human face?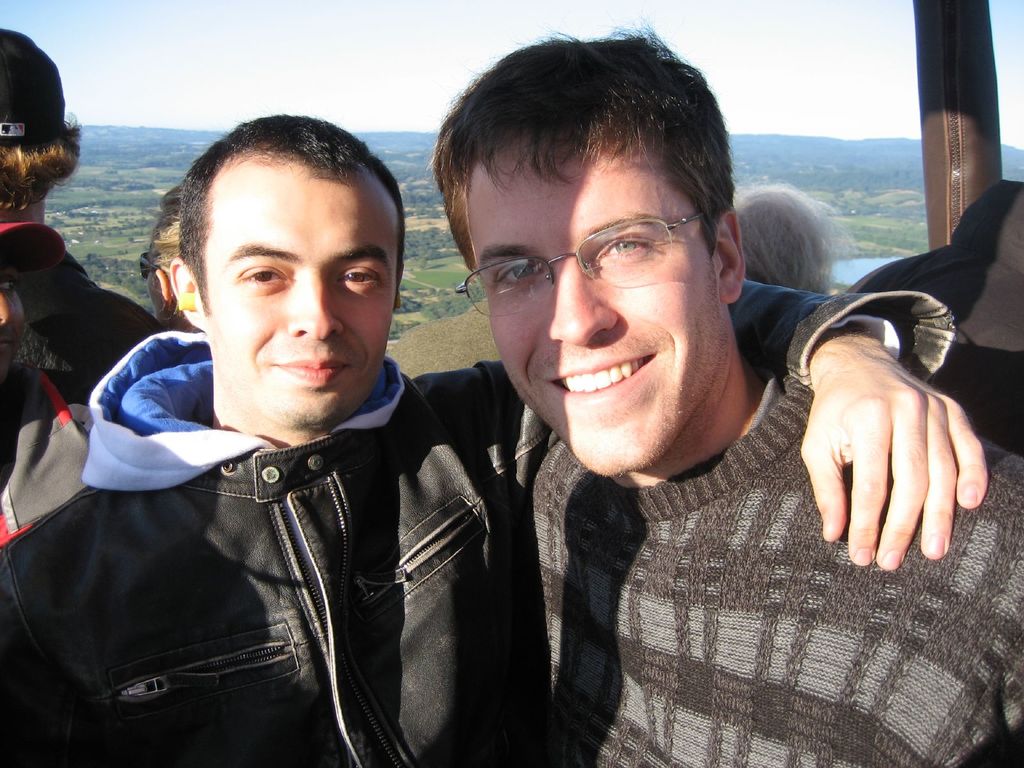
461/149/715/476
